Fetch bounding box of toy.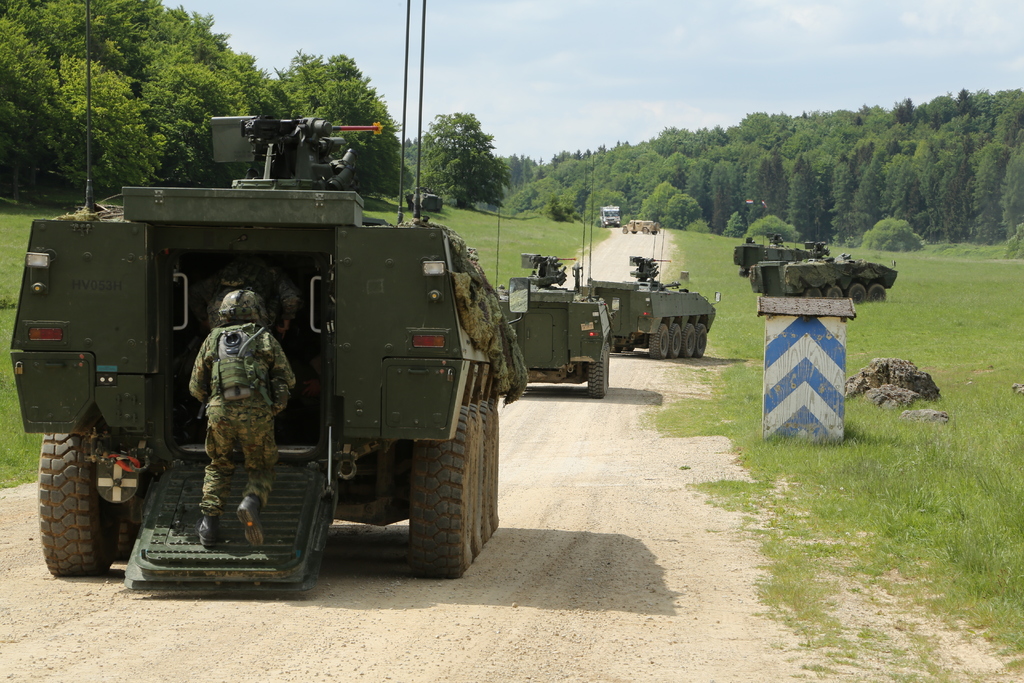
Bbox: region(13, 144, 524, 591).
